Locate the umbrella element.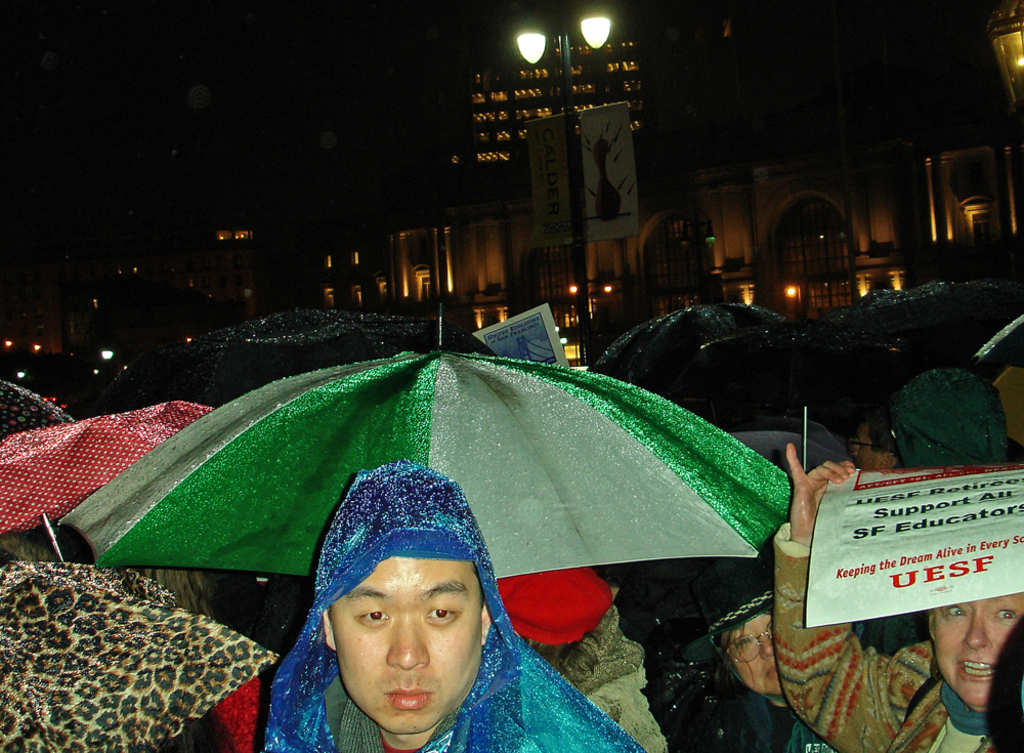
Element bbox: {"x1": 591, "y1": 302, "x2": 788, "y2": 384}.
